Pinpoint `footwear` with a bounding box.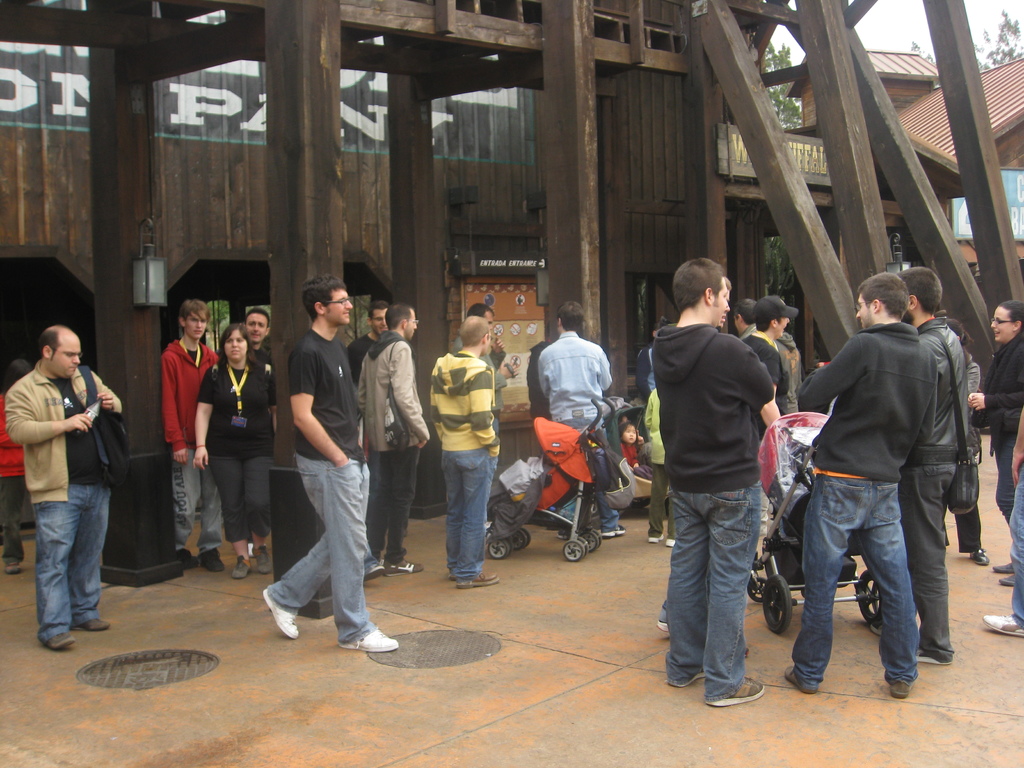
l=365, t=563, r=386, b=579.
